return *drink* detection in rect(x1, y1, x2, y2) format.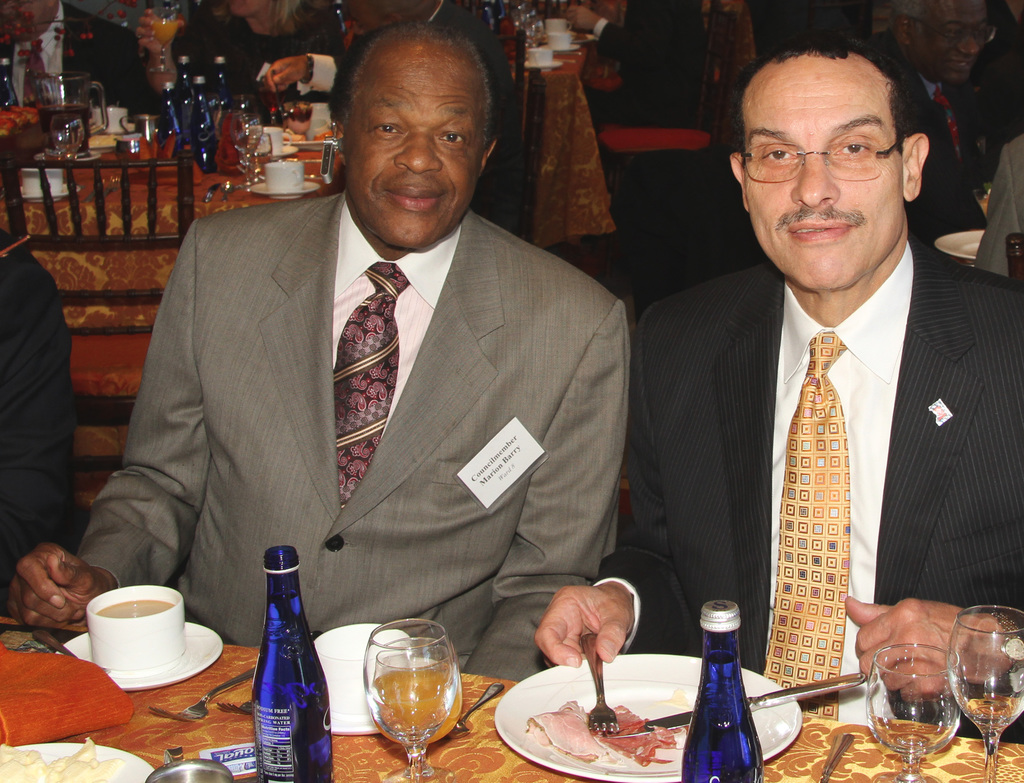
rect(95, 597, 172, 618).
